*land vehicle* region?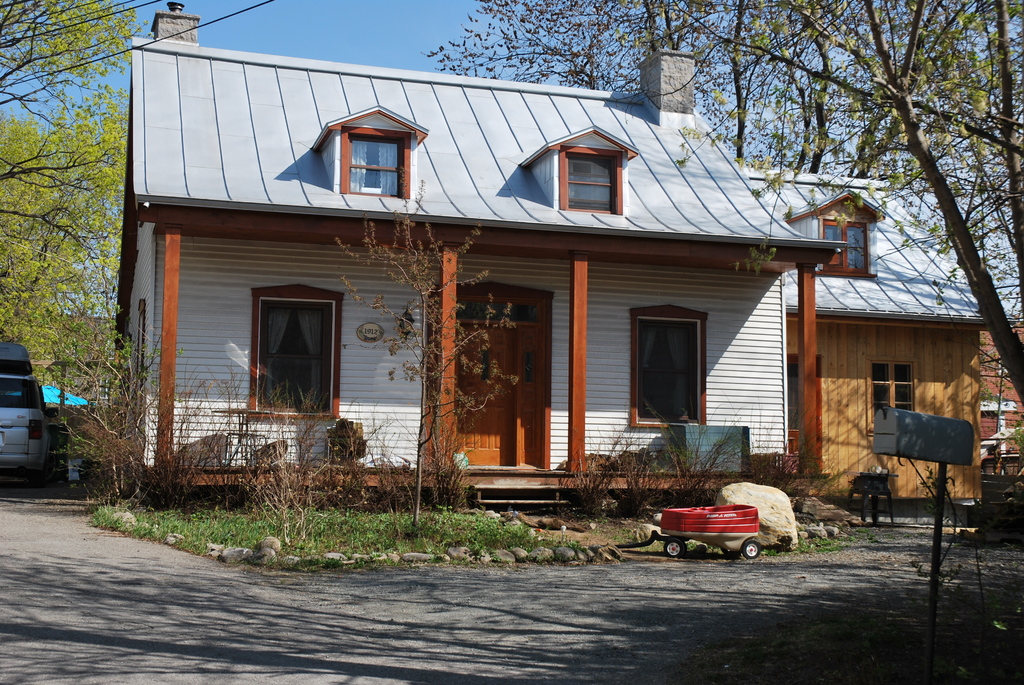
locate(0, 335, 52, 492)
